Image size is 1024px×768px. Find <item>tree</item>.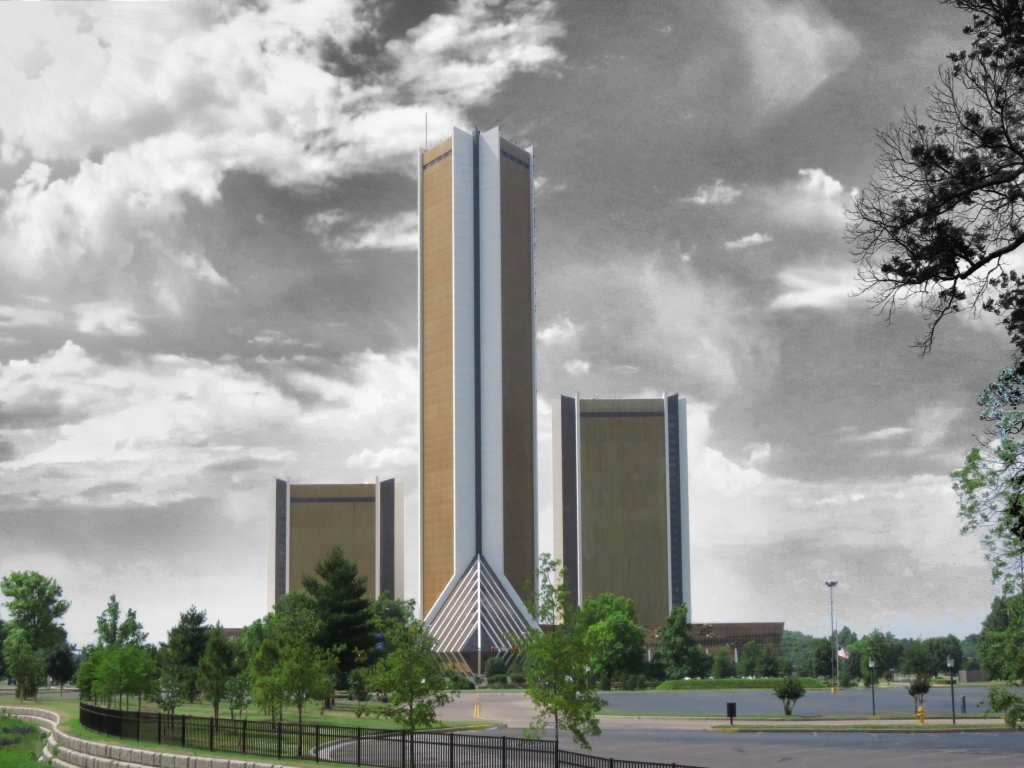
select_region(649, 600, 712, 691).
